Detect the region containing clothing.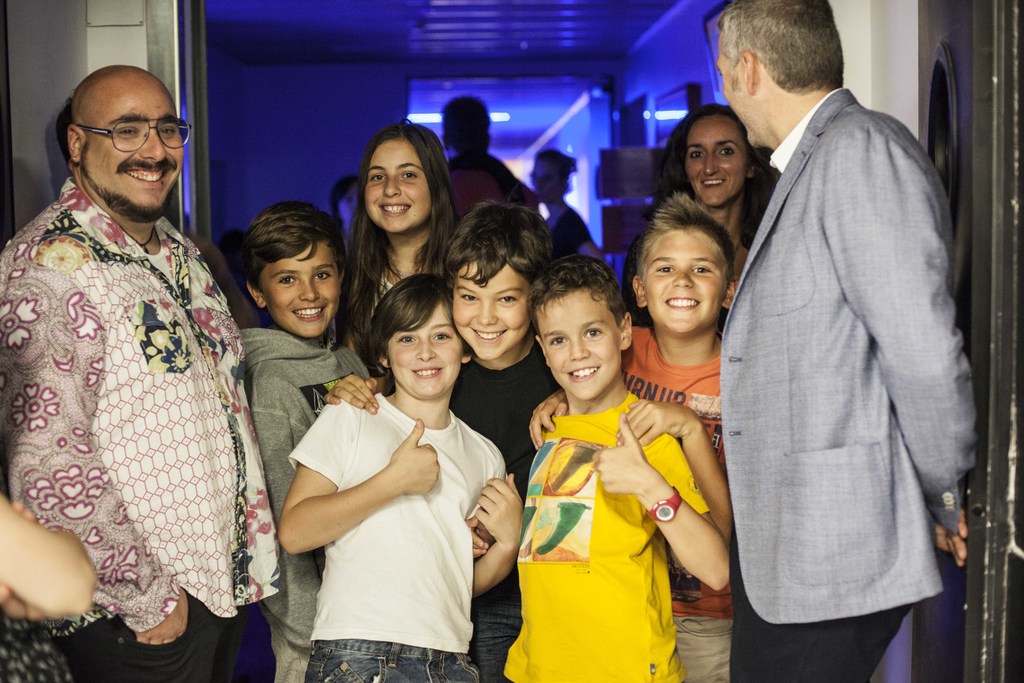
{"x1": 724, "y1": 45, "x2": 979, "y2": 682}.
